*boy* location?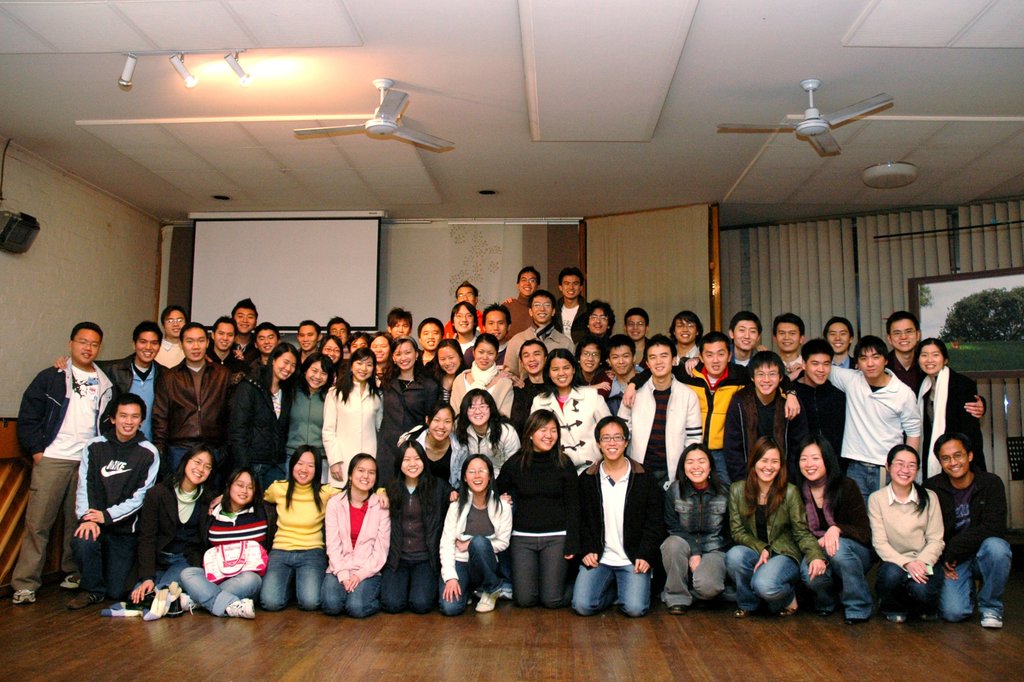
{"left": 774, "top": 312, "right": 808, "bottom": 383}
